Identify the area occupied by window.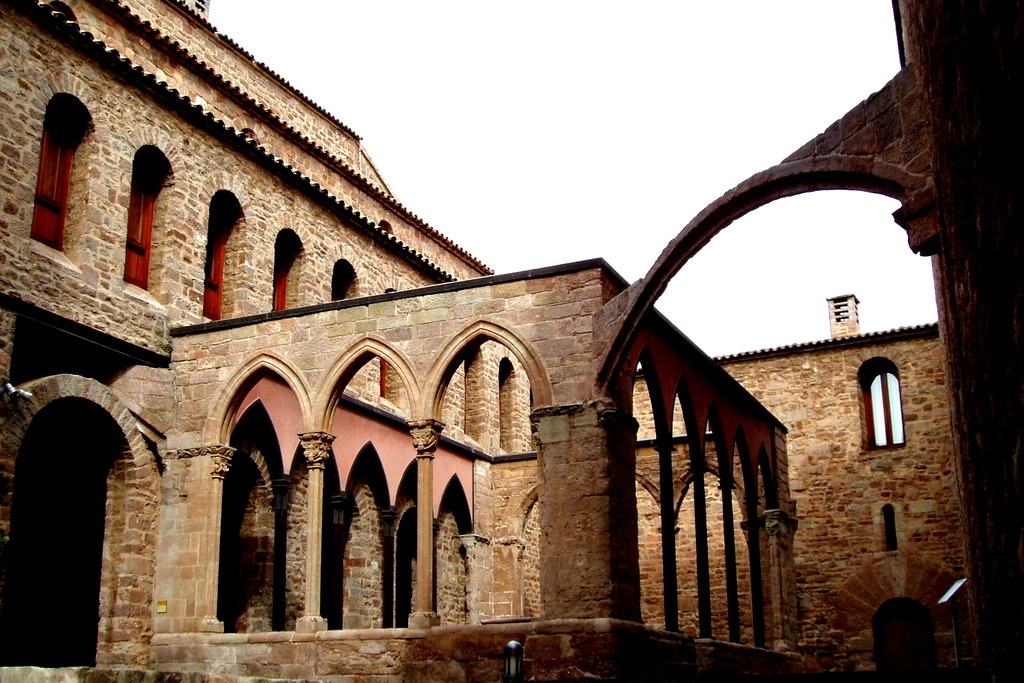
Area: 199, 200, 239, 324.
